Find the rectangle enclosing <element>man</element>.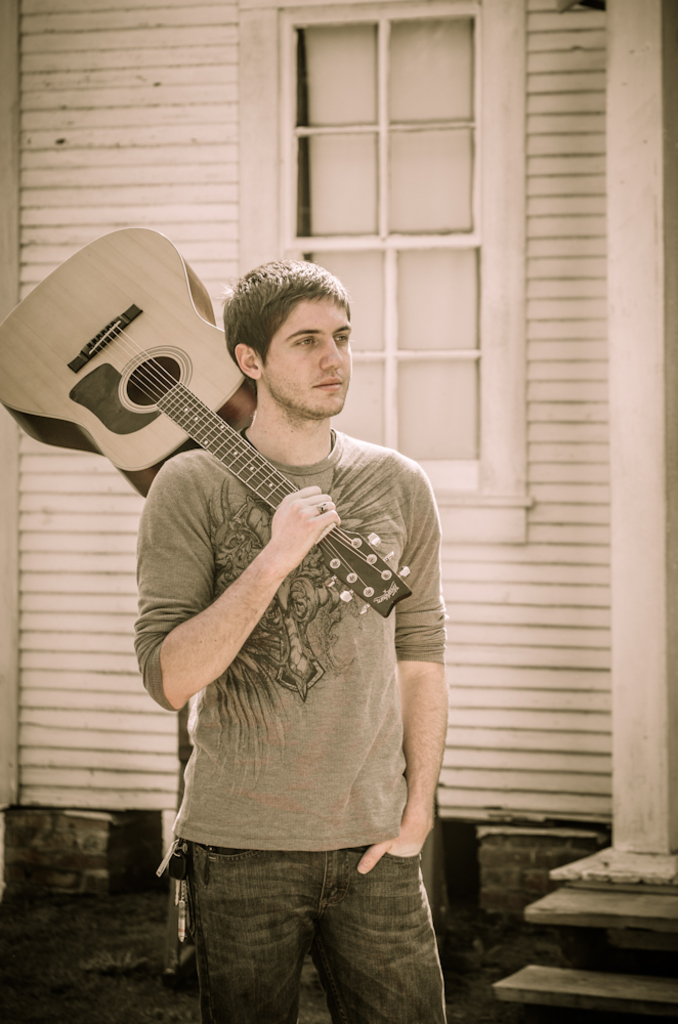
63:181:473:994.
